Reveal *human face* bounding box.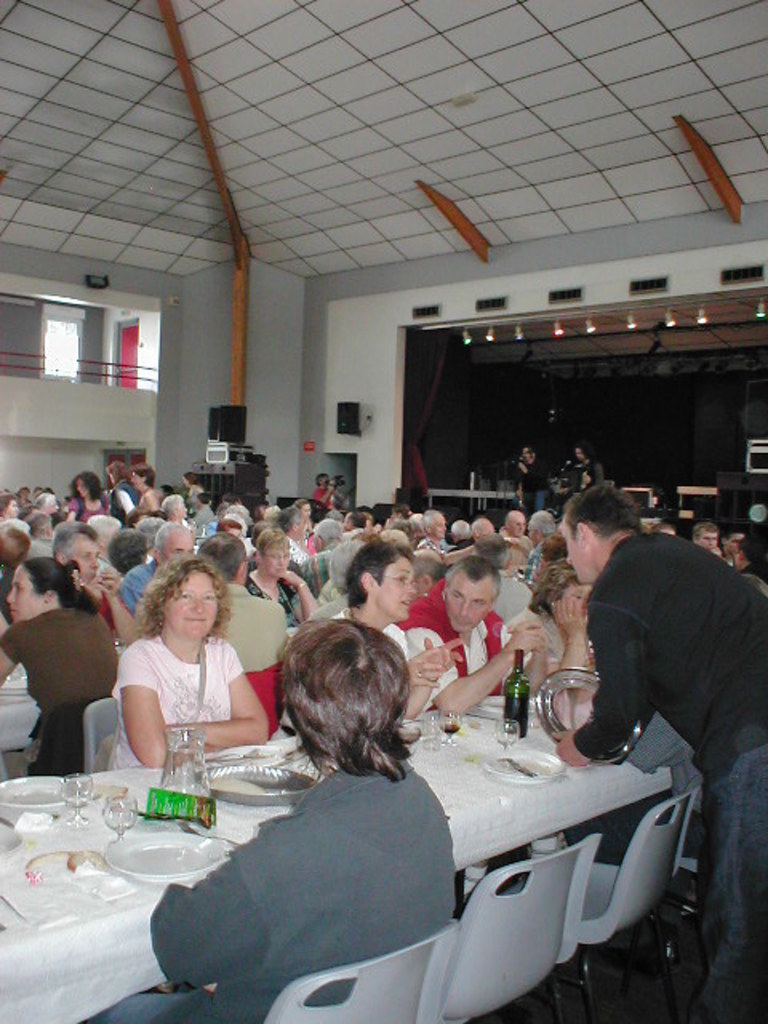
Revealed: (left=264, top=546, right=290, bottom=584).
